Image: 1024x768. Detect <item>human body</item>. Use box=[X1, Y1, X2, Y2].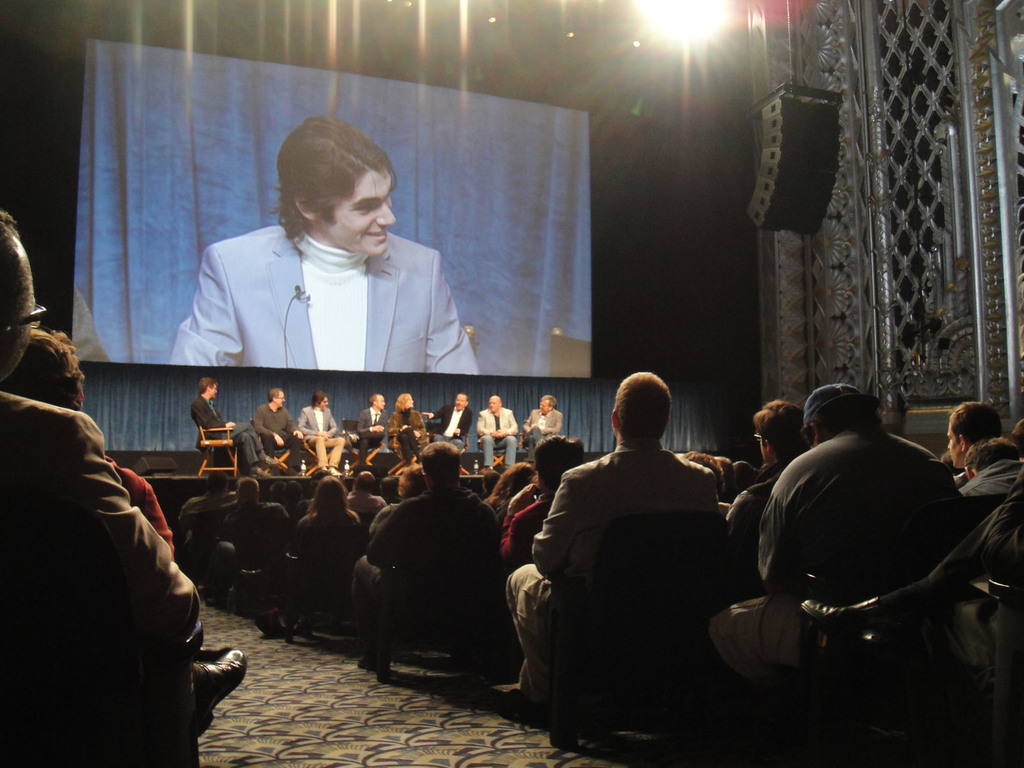
box=[166, 125, 478, 408].
